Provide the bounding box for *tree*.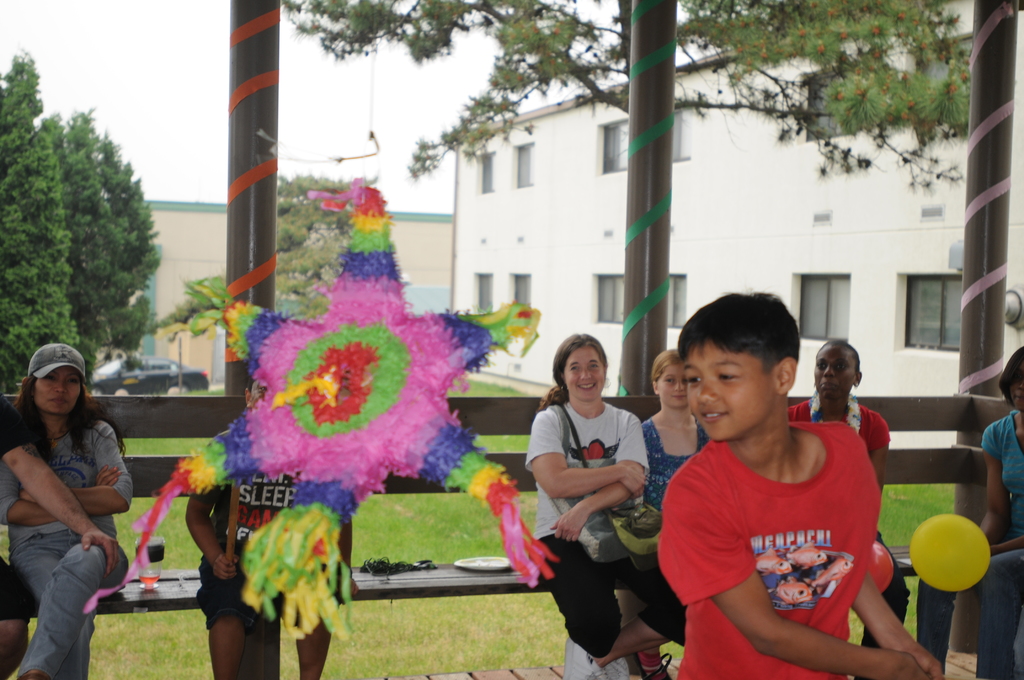
bbox=(139, 175, 372, 353).
